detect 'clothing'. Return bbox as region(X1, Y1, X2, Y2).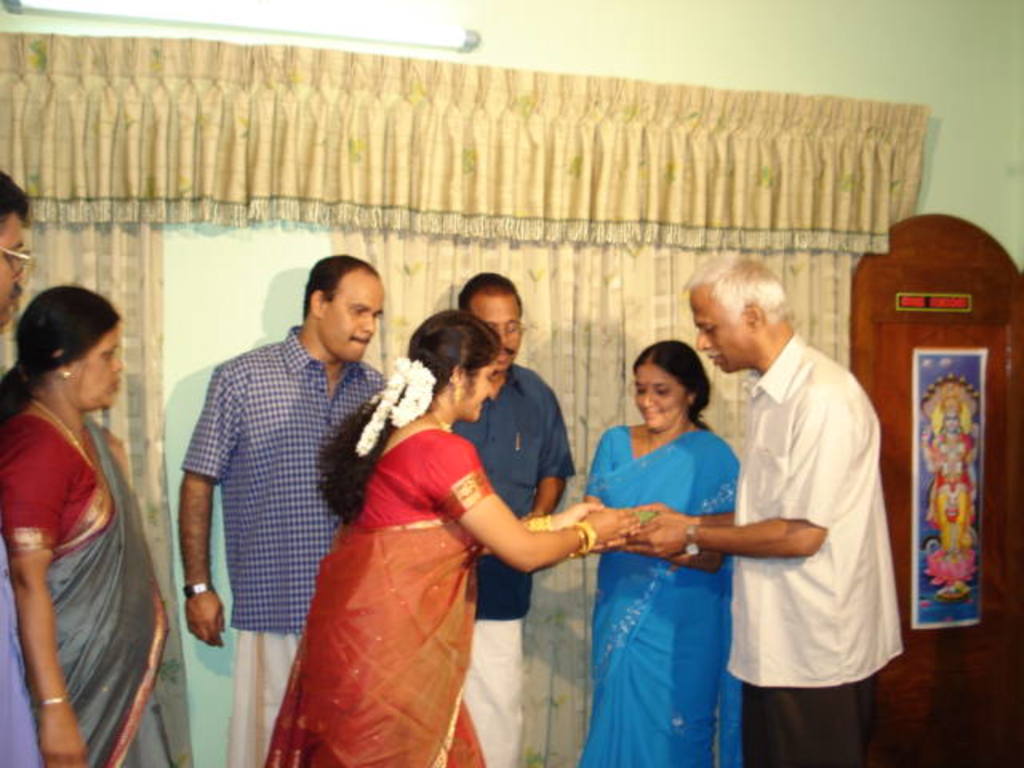
region(702, 336, 907, 766).
